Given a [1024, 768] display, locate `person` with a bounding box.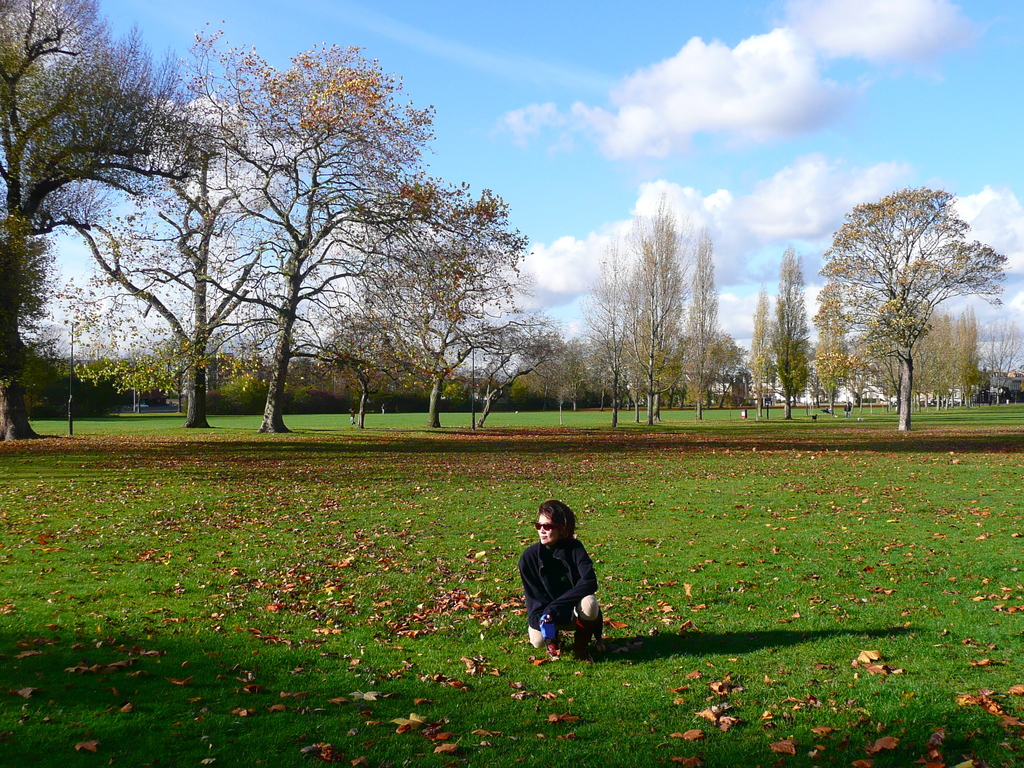
Located: 845, 400, 851, 416.
